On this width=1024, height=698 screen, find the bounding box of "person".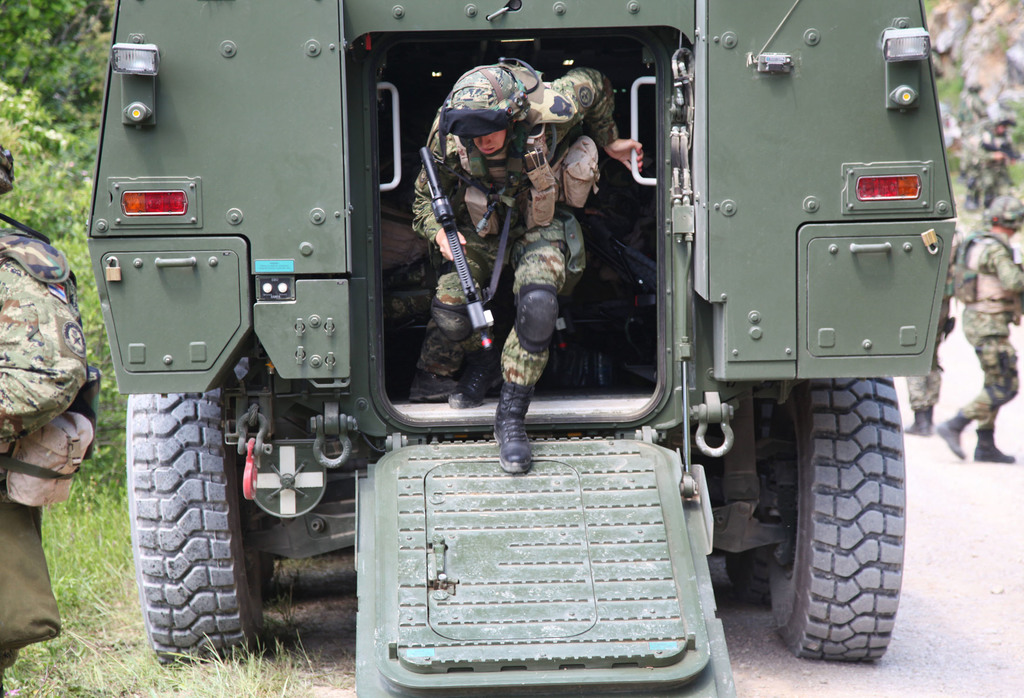
Bounding box: bbox=(936, 198, 1023, 466).
